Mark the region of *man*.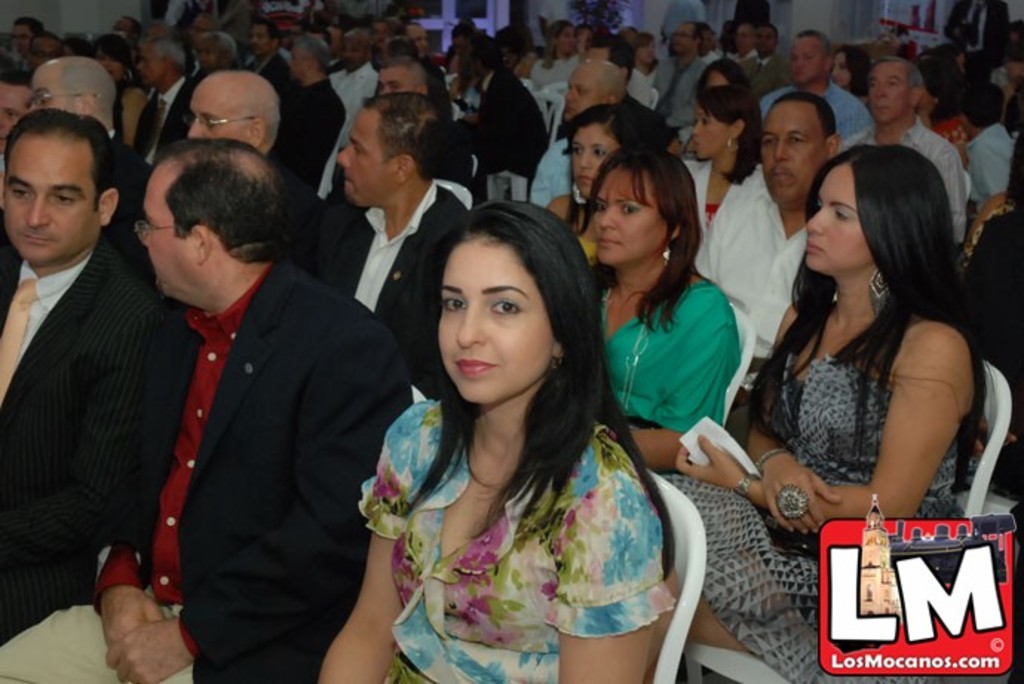
Region: (x1=693, y1=91, x2=841, y2=402).
